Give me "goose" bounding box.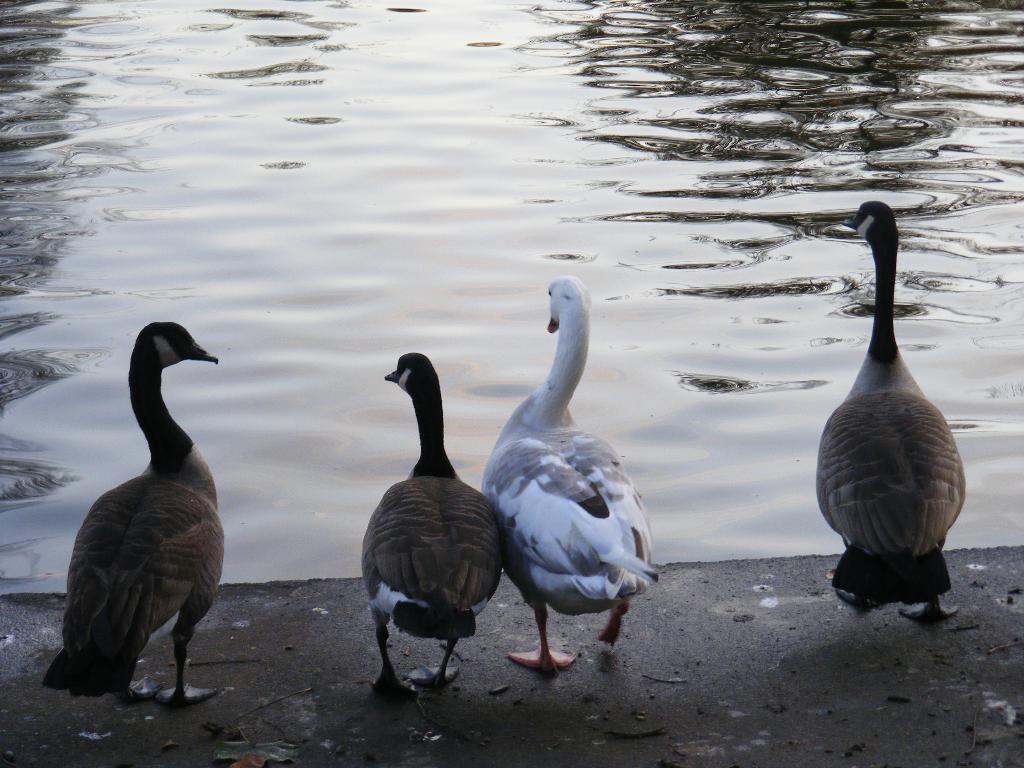
(37,315,223,709).
